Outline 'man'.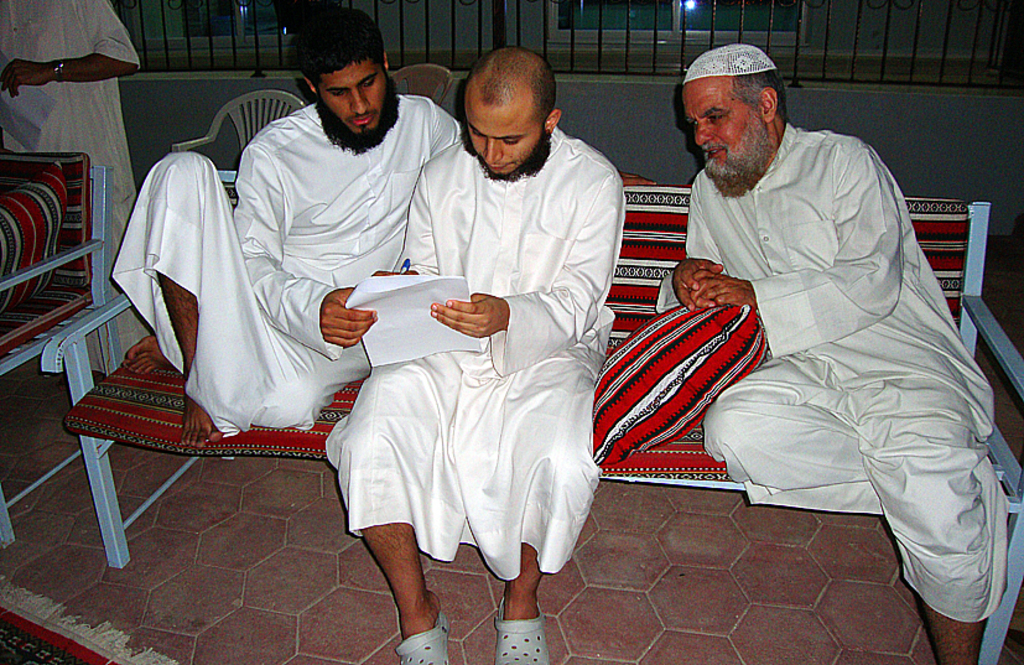
Outline: l=318, t=42, r=624, b=664.
